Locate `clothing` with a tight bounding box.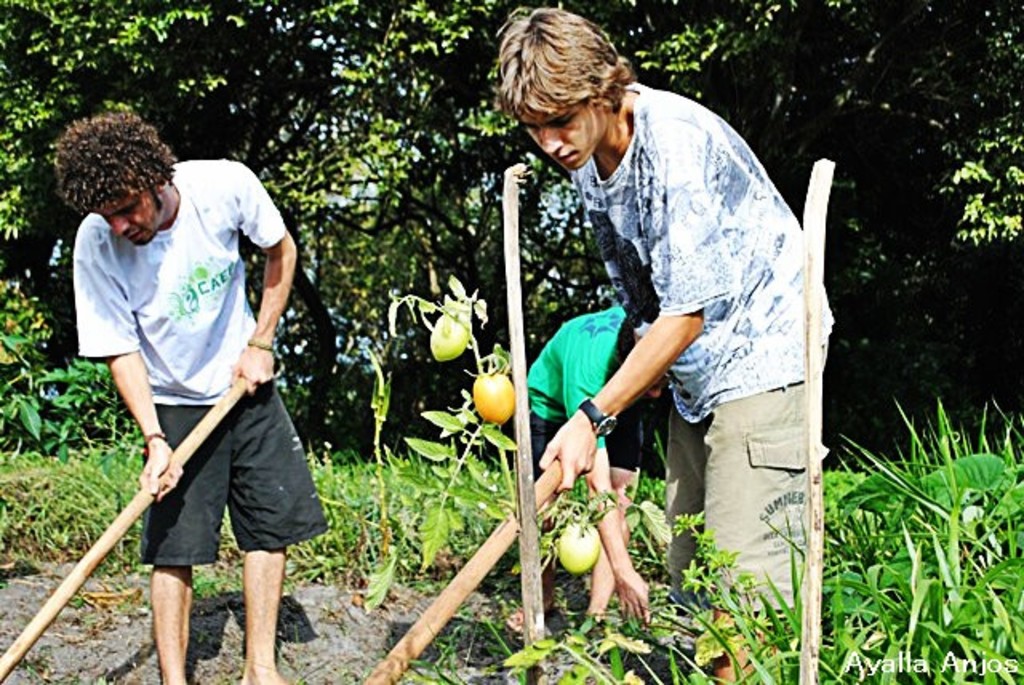
<bbox>525, 309, 629, 440</bbox>.
